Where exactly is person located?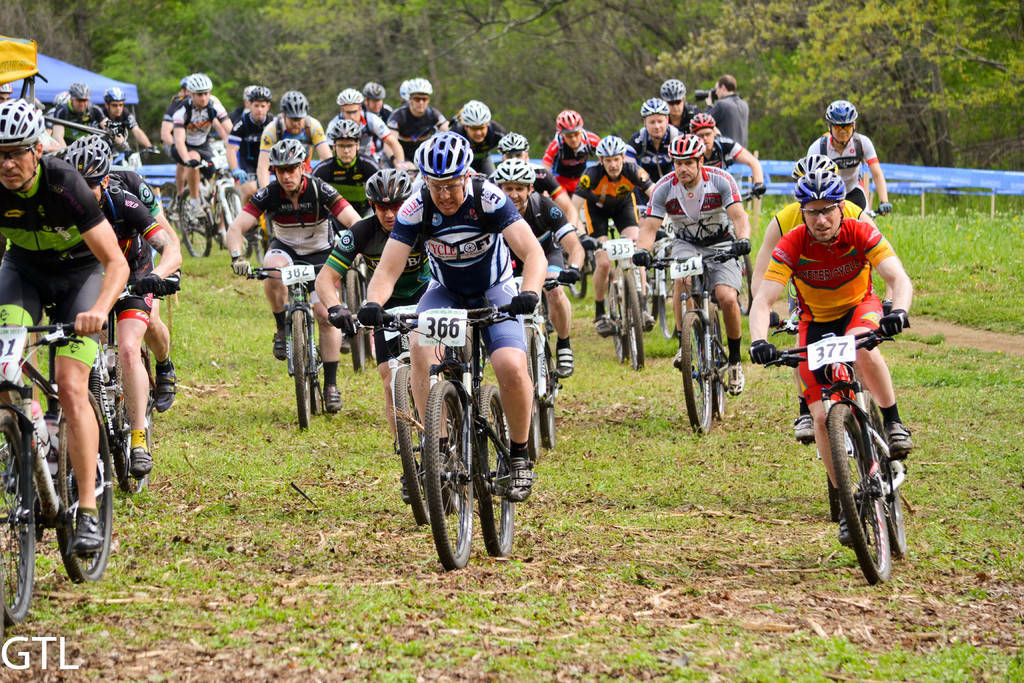
Its bounding box is pyautogui.locateOnScreen(219, 136, 356, 409).
